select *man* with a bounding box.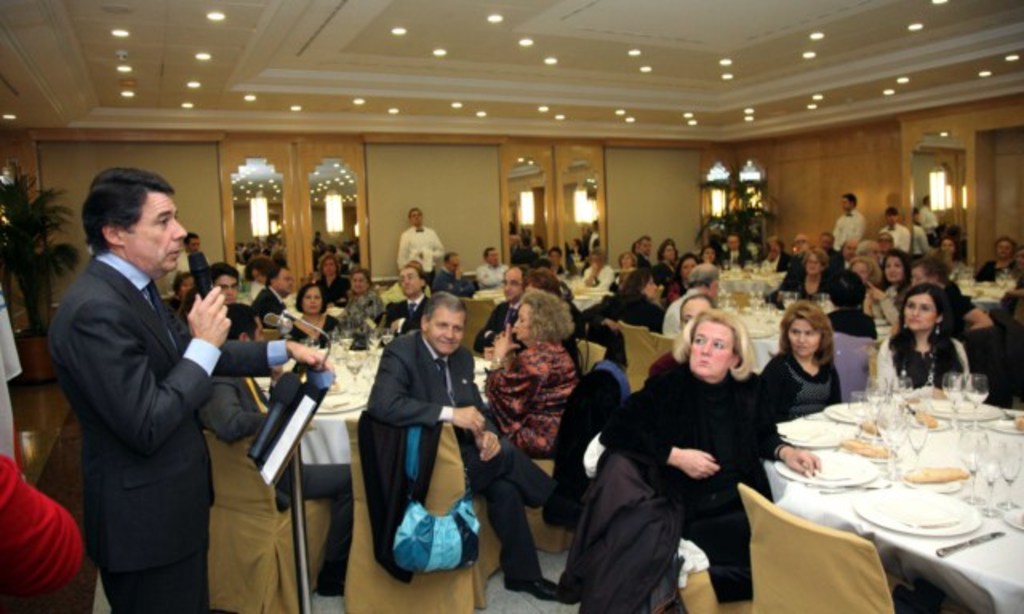
box(662, 261, 720, 329).
